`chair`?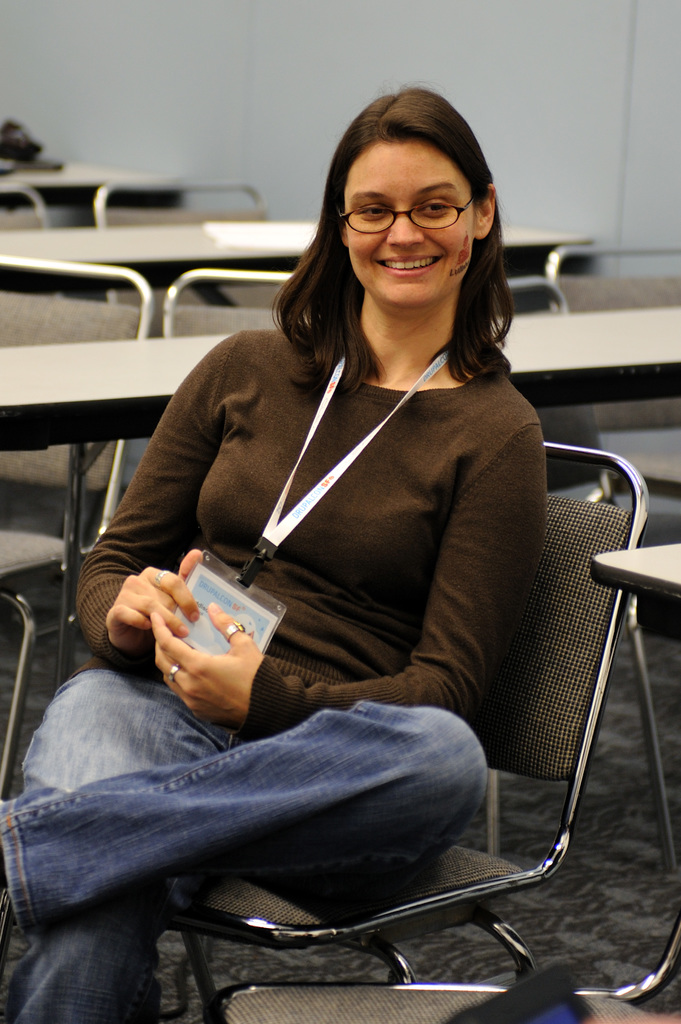
left=154, top=433, right=650, bottom=986
